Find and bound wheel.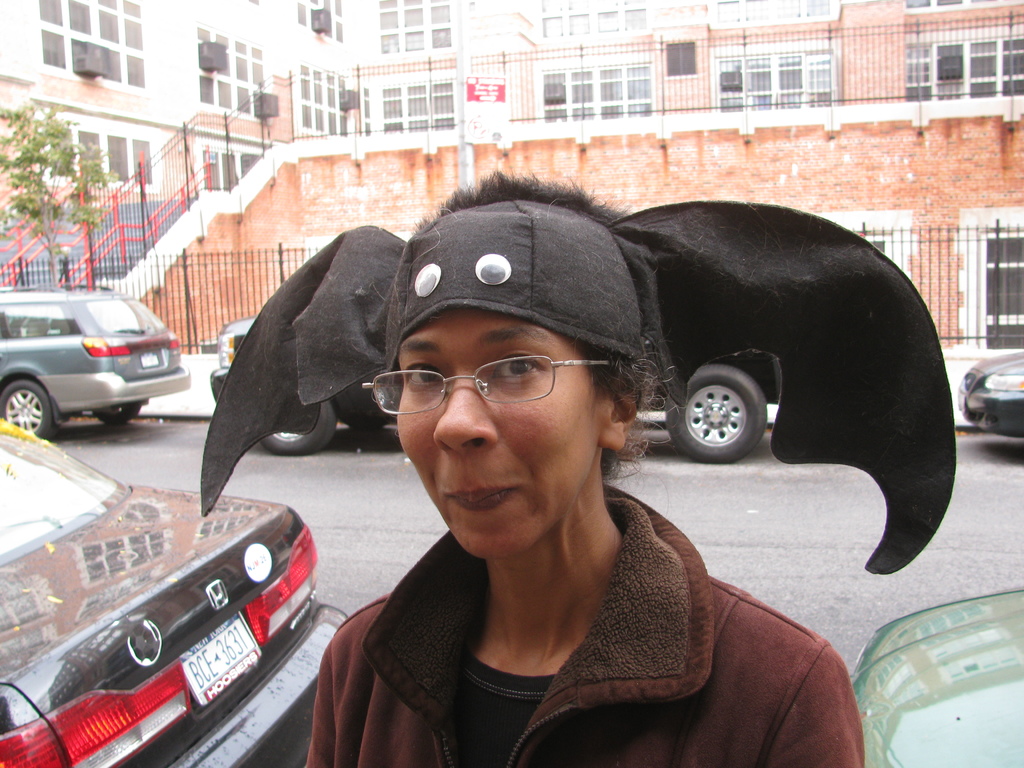
Bound: [x1=0, y1=383, x2=55, y2=440].
